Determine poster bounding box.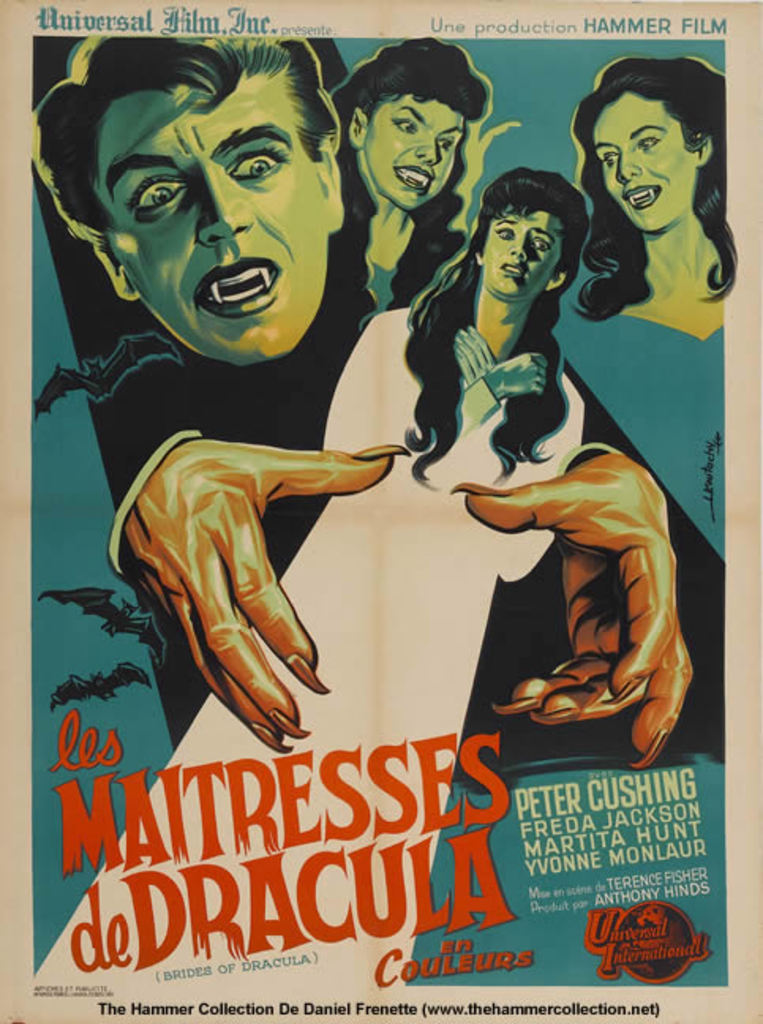
Determined: crop(0, 0, 761, 1022).
